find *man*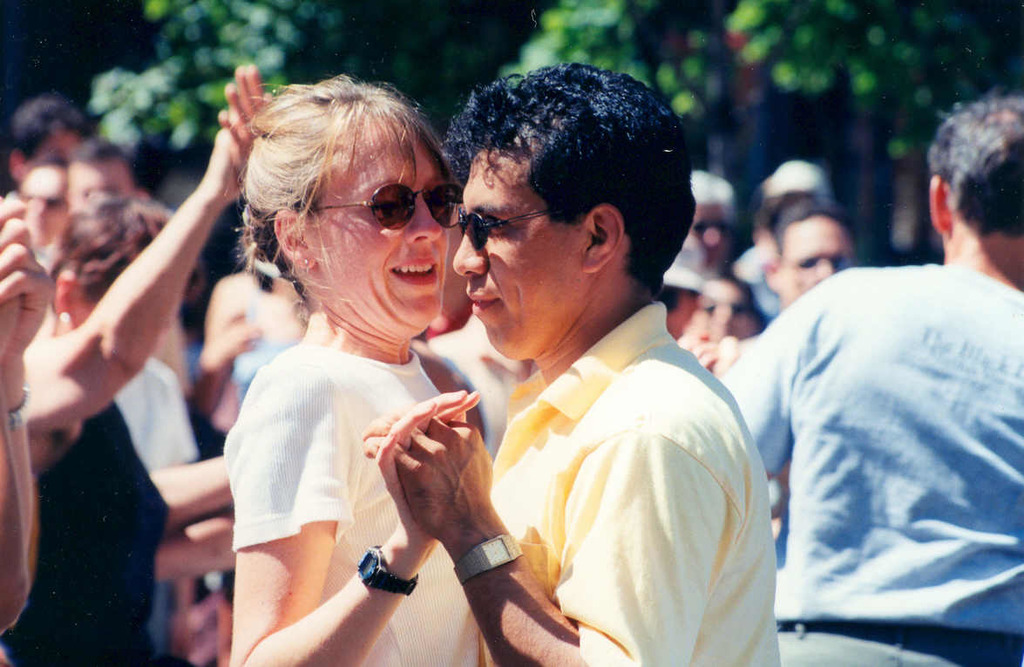
(x1=389, y1=82, x2=796, y2=666)
